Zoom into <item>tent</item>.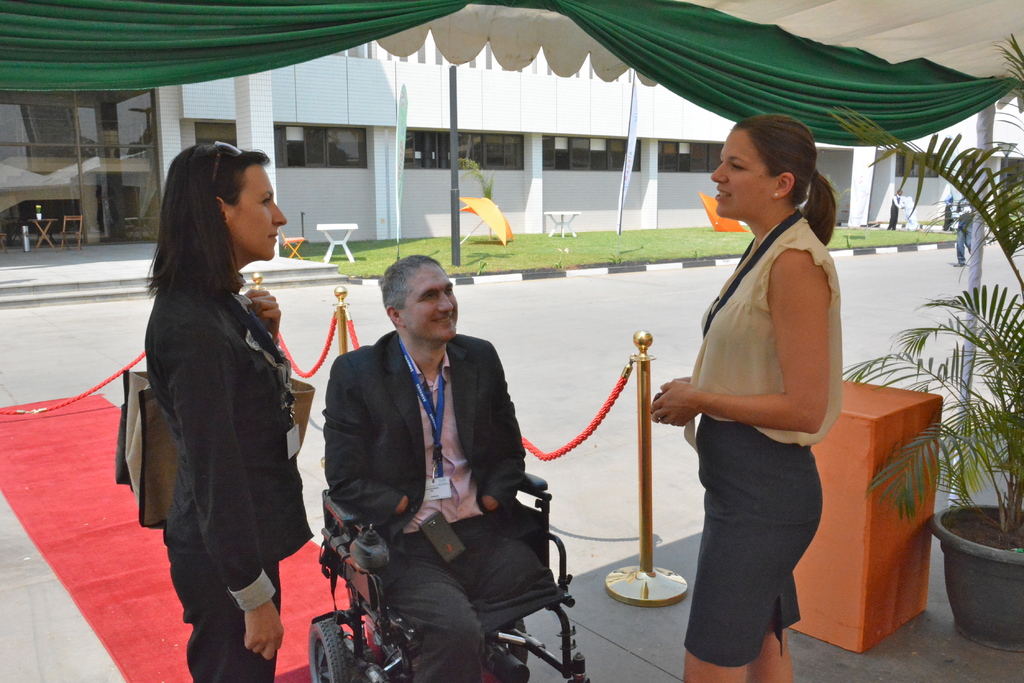
Zoom target: pyautogui.locateOnScreen(1, 1, 1023, 150).
